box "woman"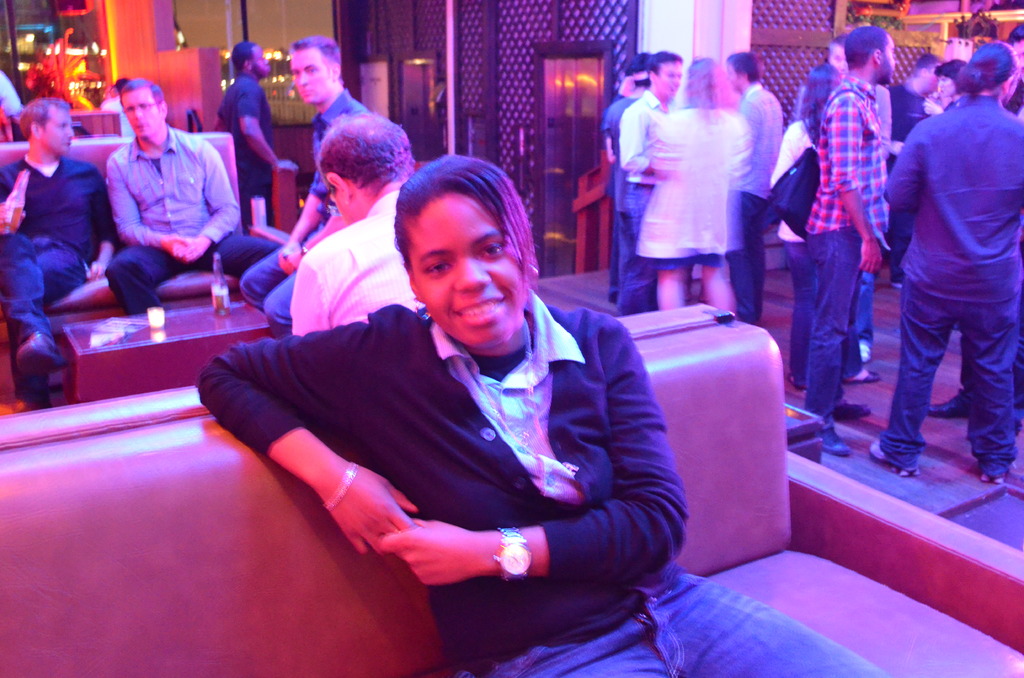
768 61 886 394
